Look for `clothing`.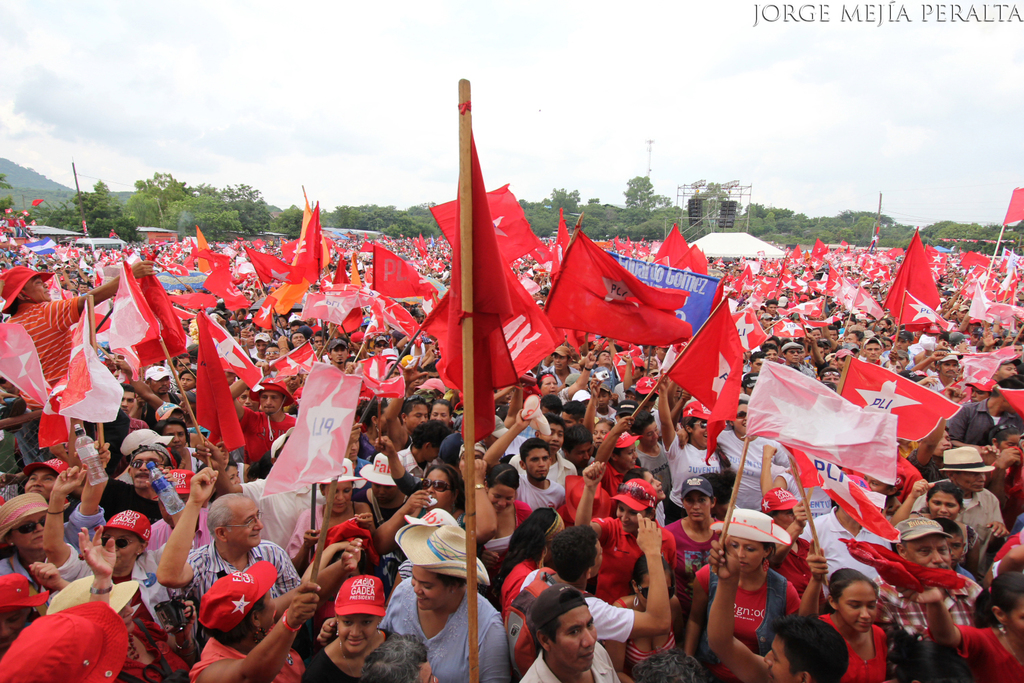
Found: crop(550, 449, 582, 477).
